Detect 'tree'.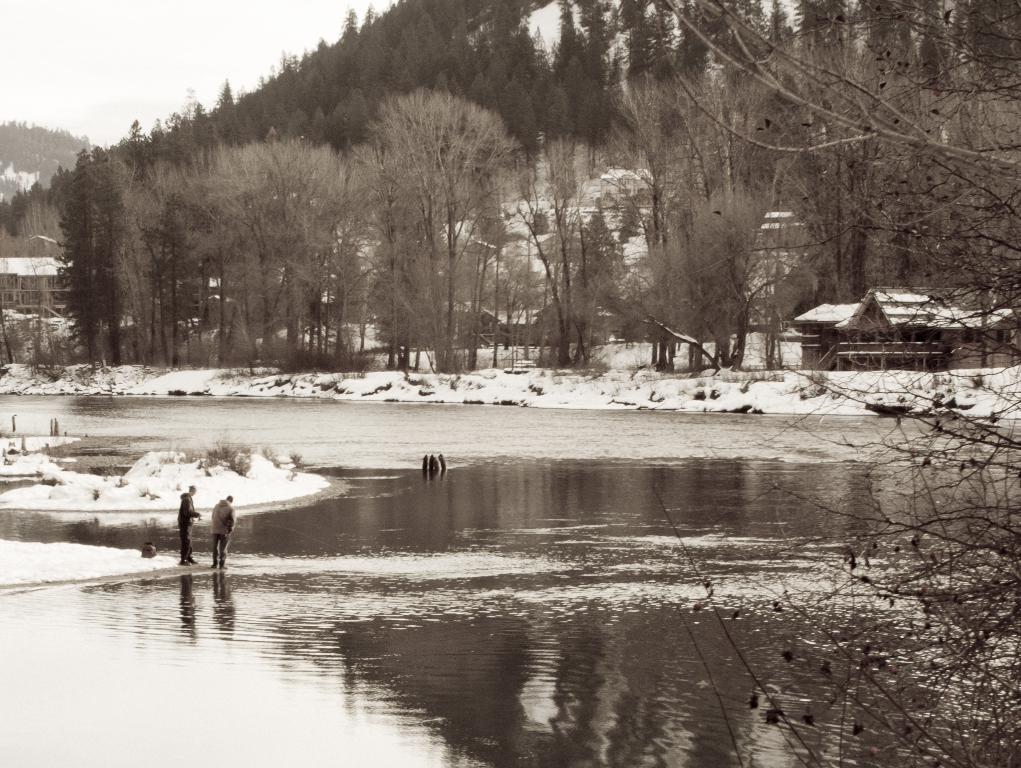
Detected at left=665, top=0, right=1020, bottom=767.
